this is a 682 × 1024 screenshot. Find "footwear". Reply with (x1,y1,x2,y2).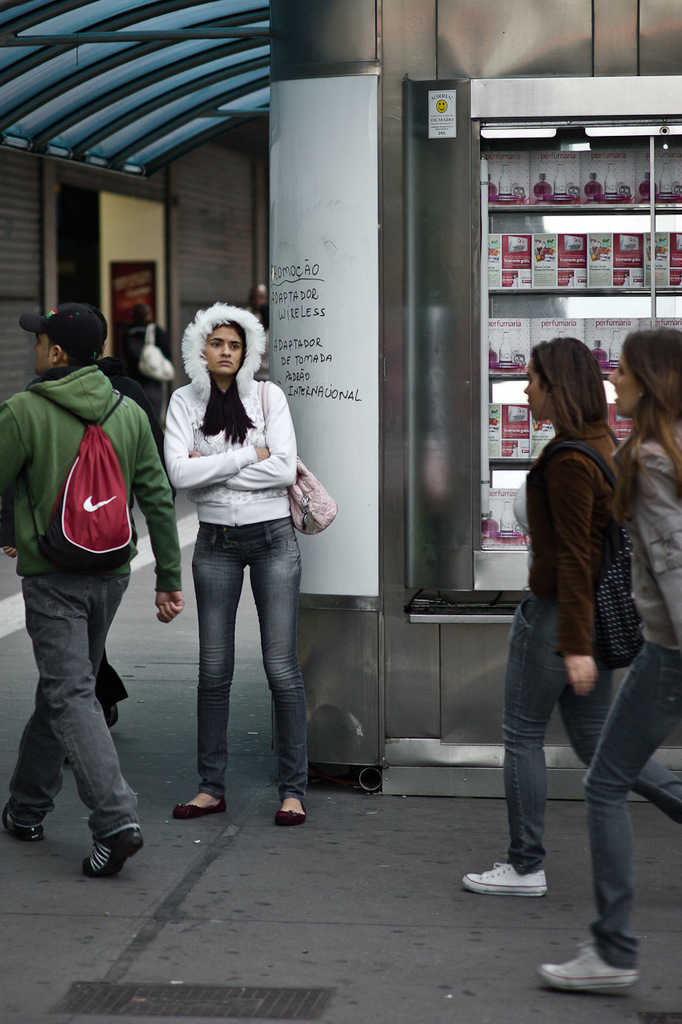
(462,860,548,895).
